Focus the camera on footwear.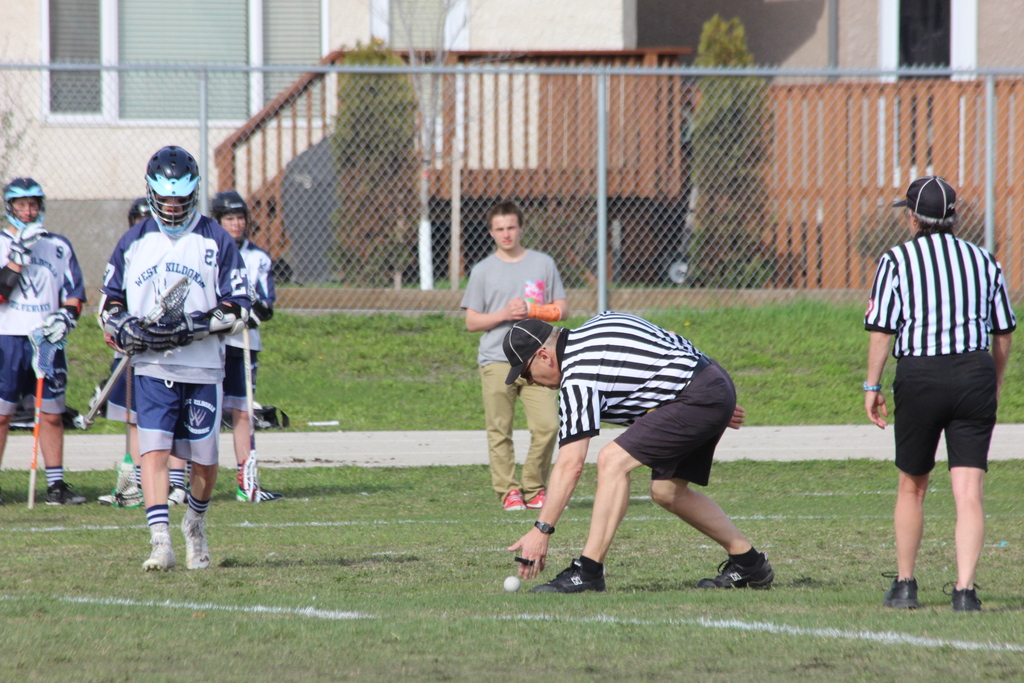
Focus region: BBox(44, 482, 89, 509).
